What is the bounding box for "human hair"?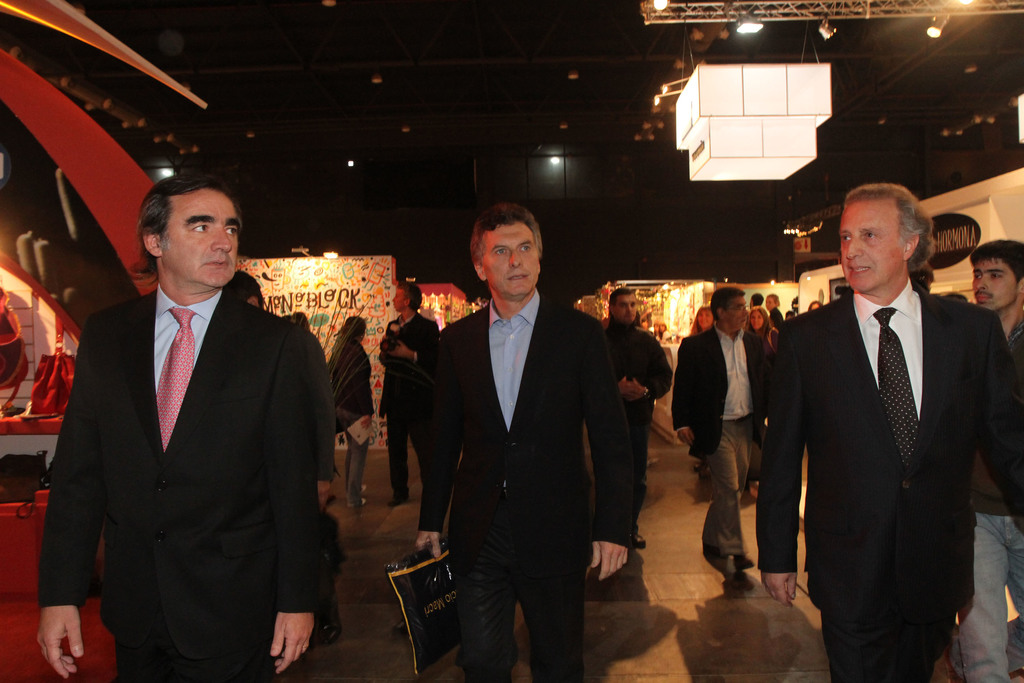
bbox=[122, 169, 241, 282].
